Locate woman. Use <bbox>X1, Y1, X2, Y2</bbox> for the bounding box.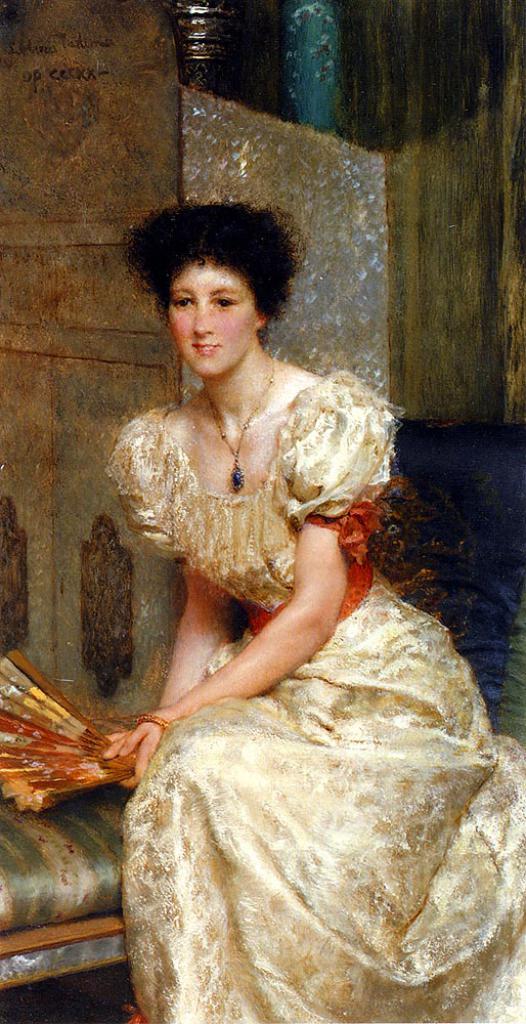
<bbox>76, 183, 487, 1023</bbox>.
